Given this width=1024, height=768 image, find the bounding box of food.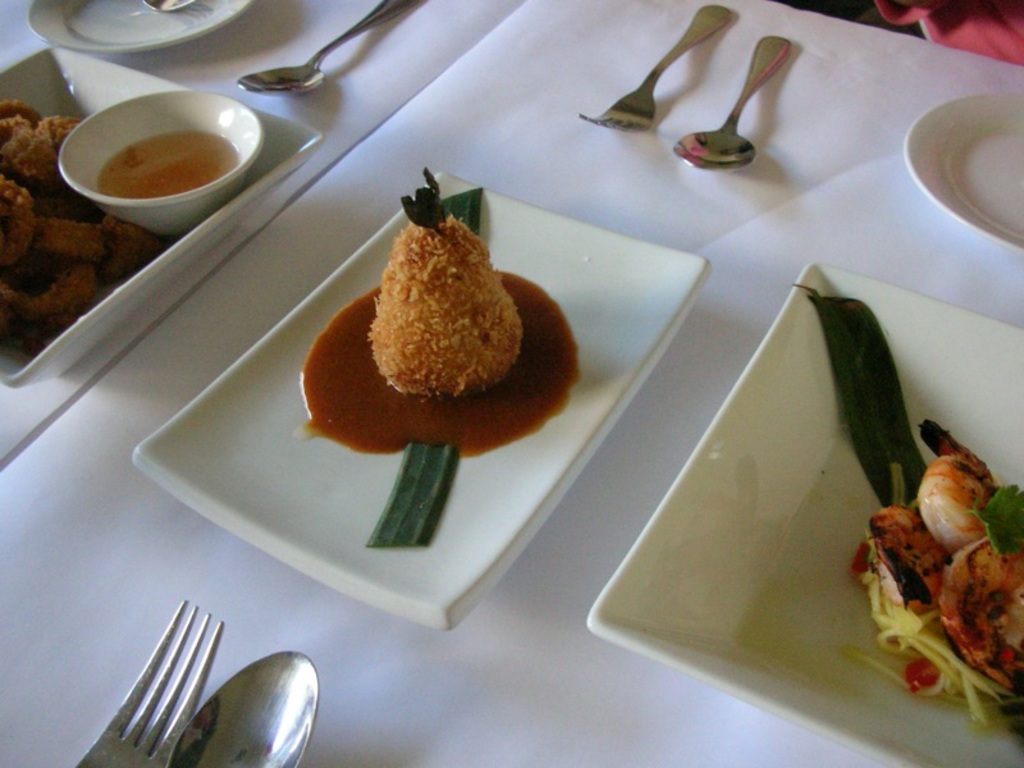
Rect(719, 278, 1023, 767).
